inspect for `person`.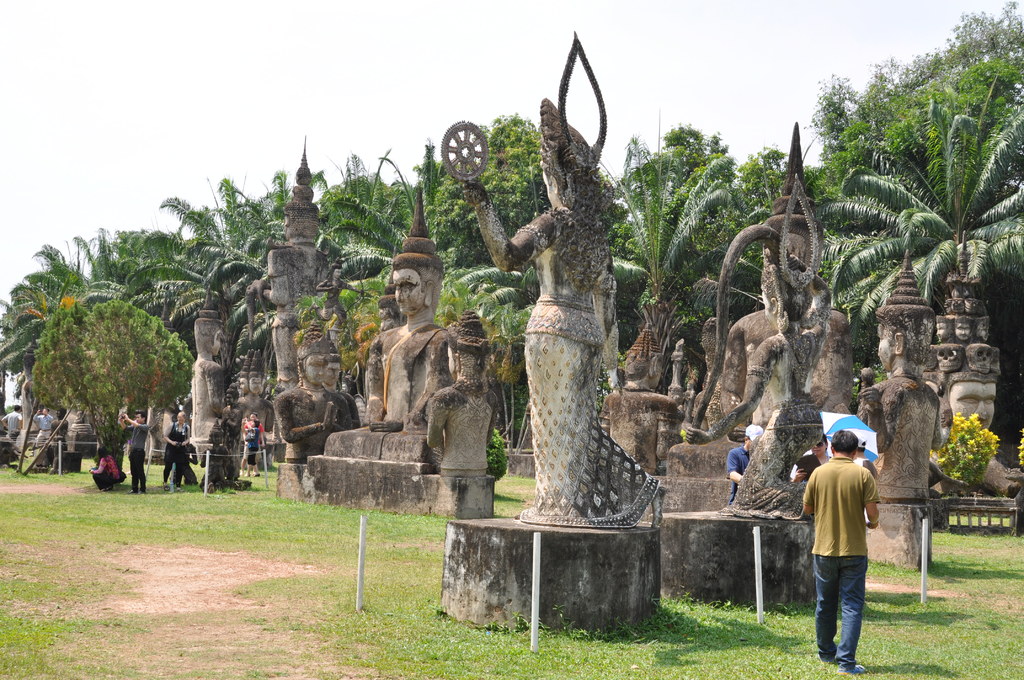
Inspection: x1=114 y1=409 x2=148 y2=492.
